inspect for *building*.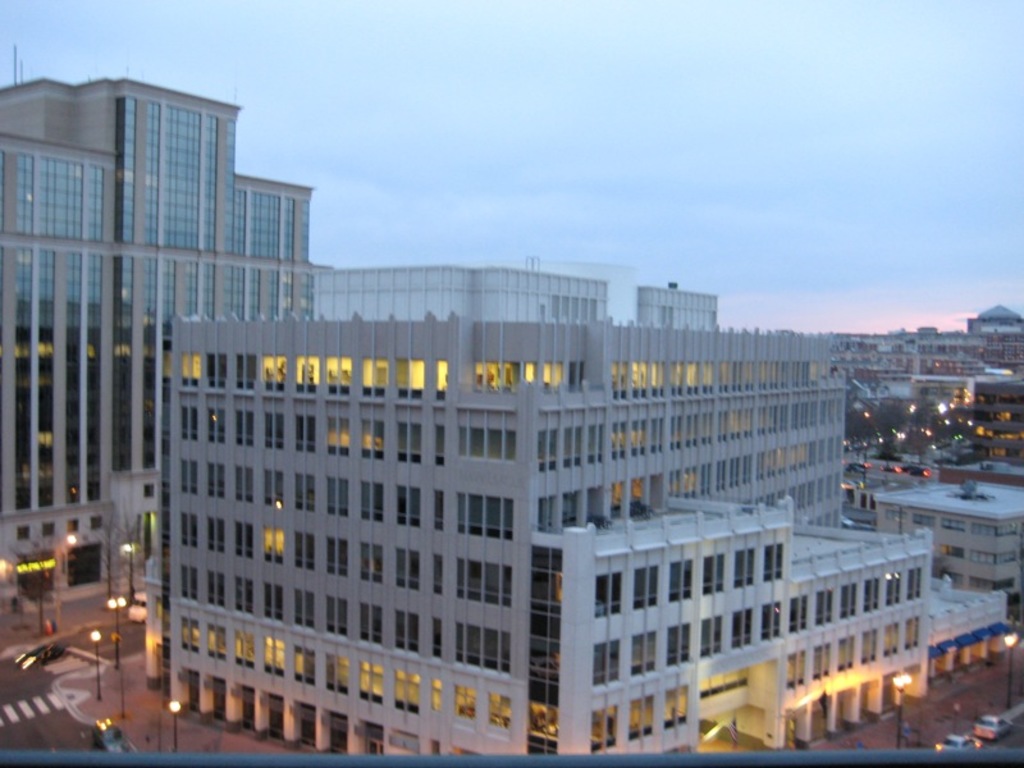
Inspection: pyautogui.locateOnScreen(314, 260, 721, 330).
